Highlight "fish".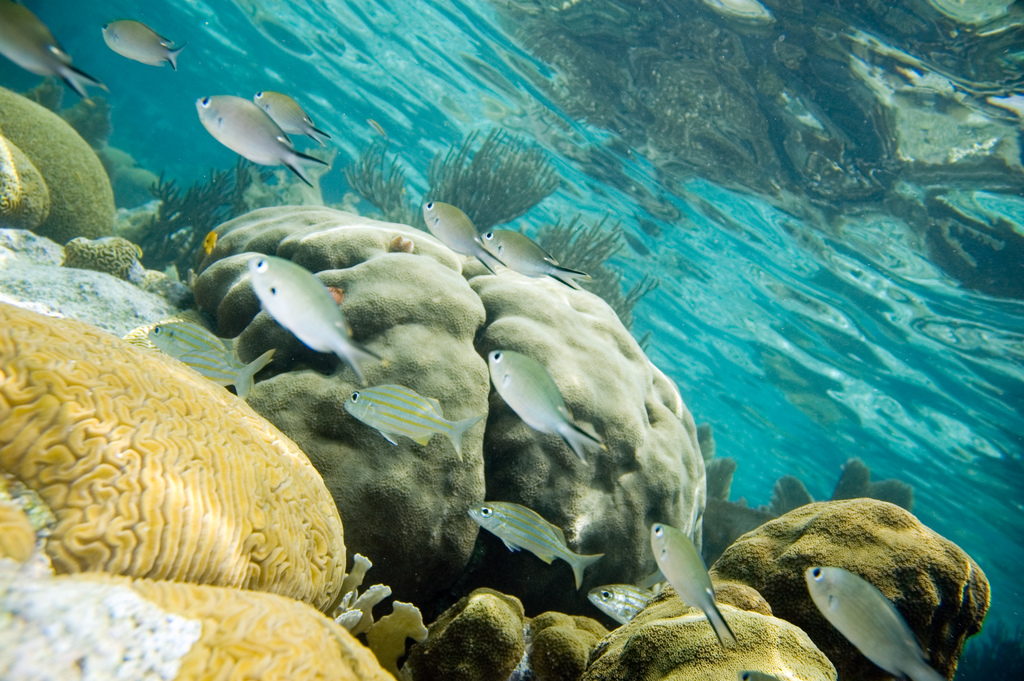
Highlighted region: 256:86:336:152.
